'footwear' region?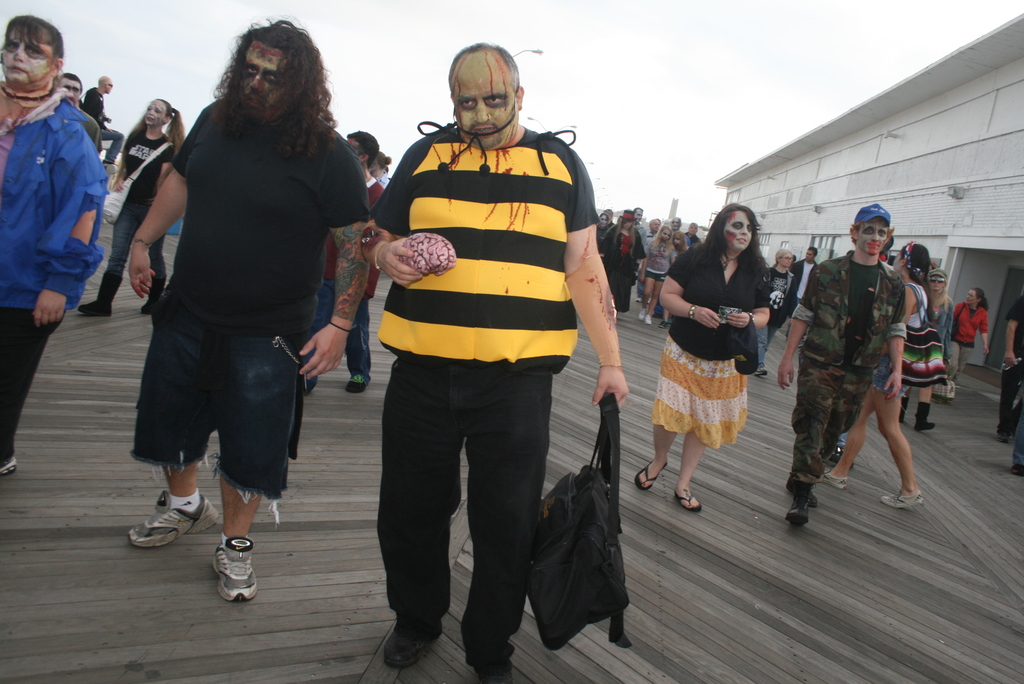
l=0, t=450, r=20, b=474
